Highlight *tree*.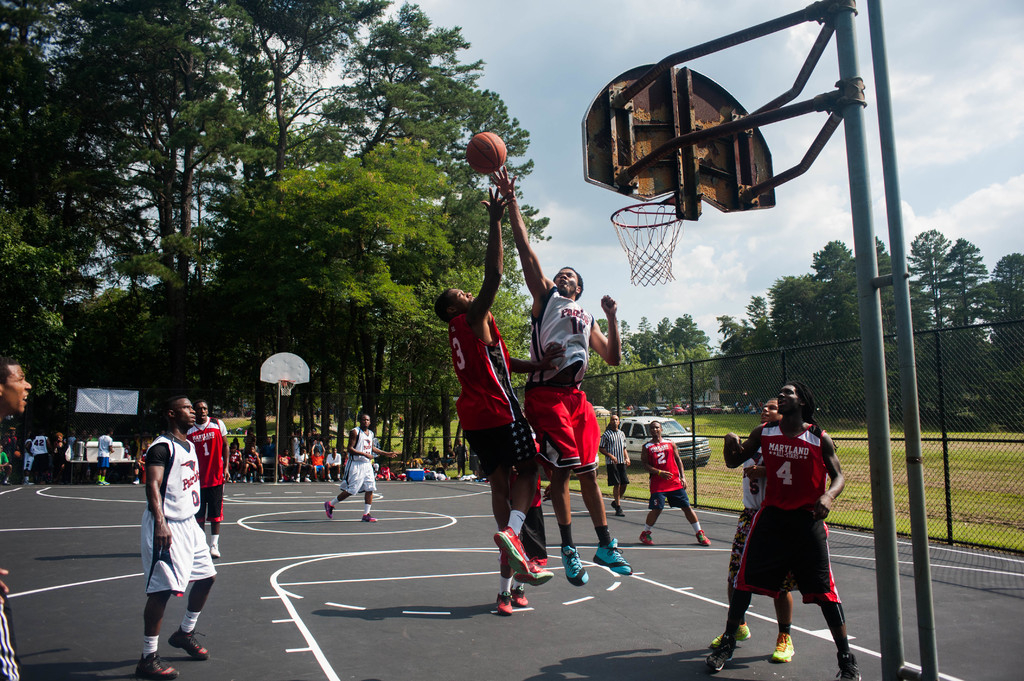
Highlighted region: 630,321,659,362.
